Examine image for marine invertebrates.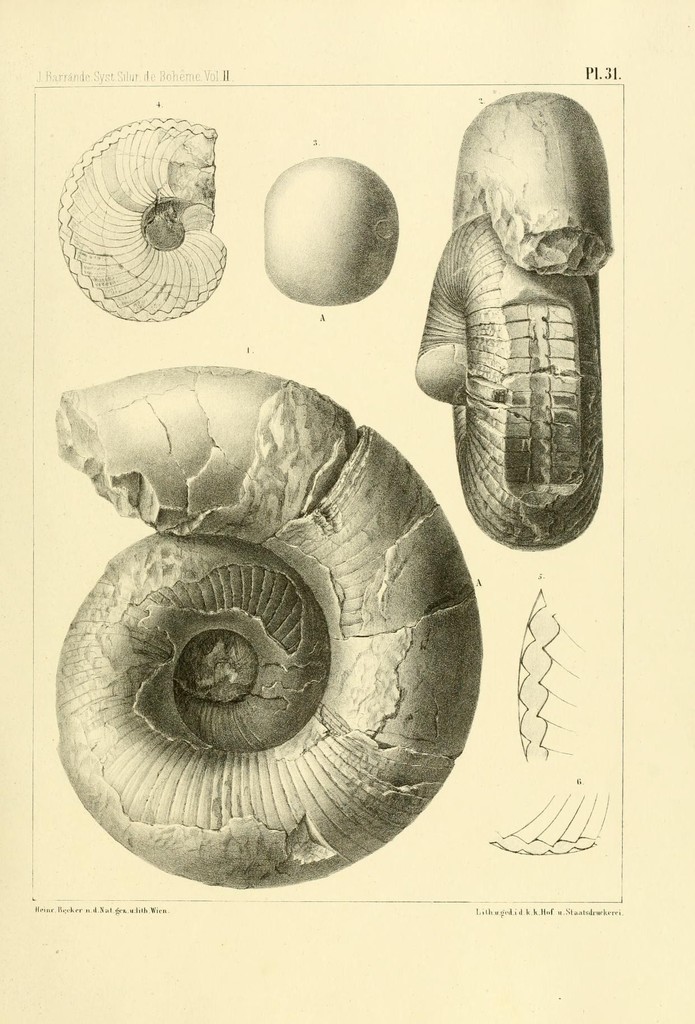
Examination result: box=[406, 84, 615, 550].
